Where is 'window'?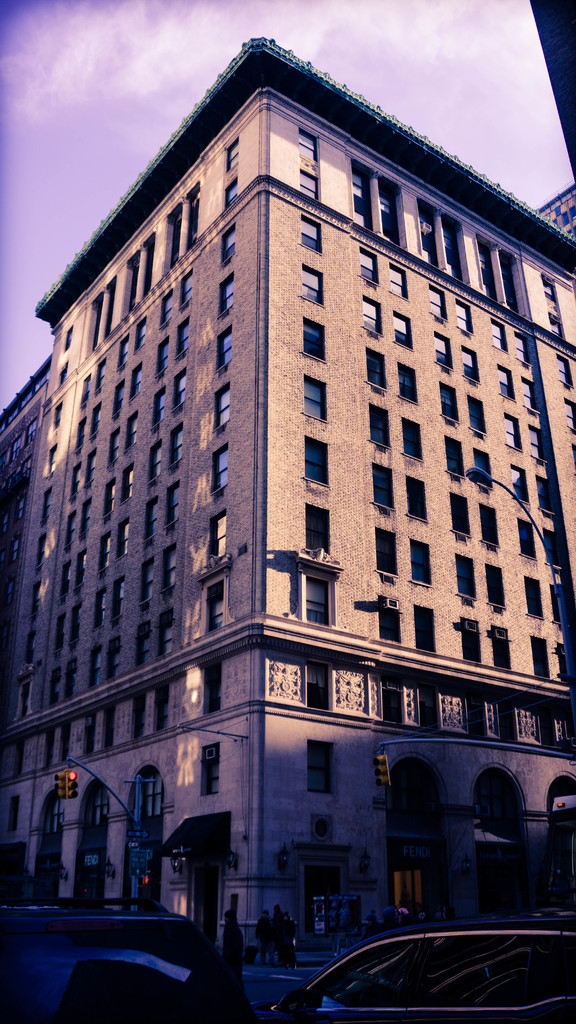
left=186, top=182, right=198, bottom=254.
